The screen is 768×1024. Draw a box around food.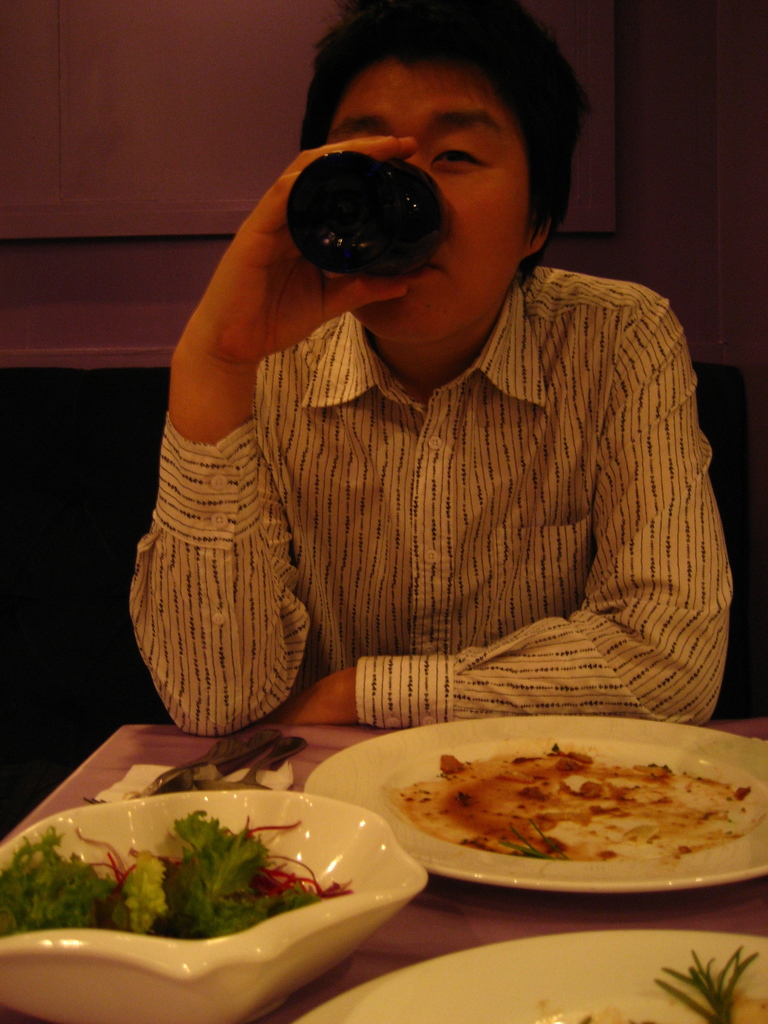
[left=369, top=712, right=737, bottom=893].
